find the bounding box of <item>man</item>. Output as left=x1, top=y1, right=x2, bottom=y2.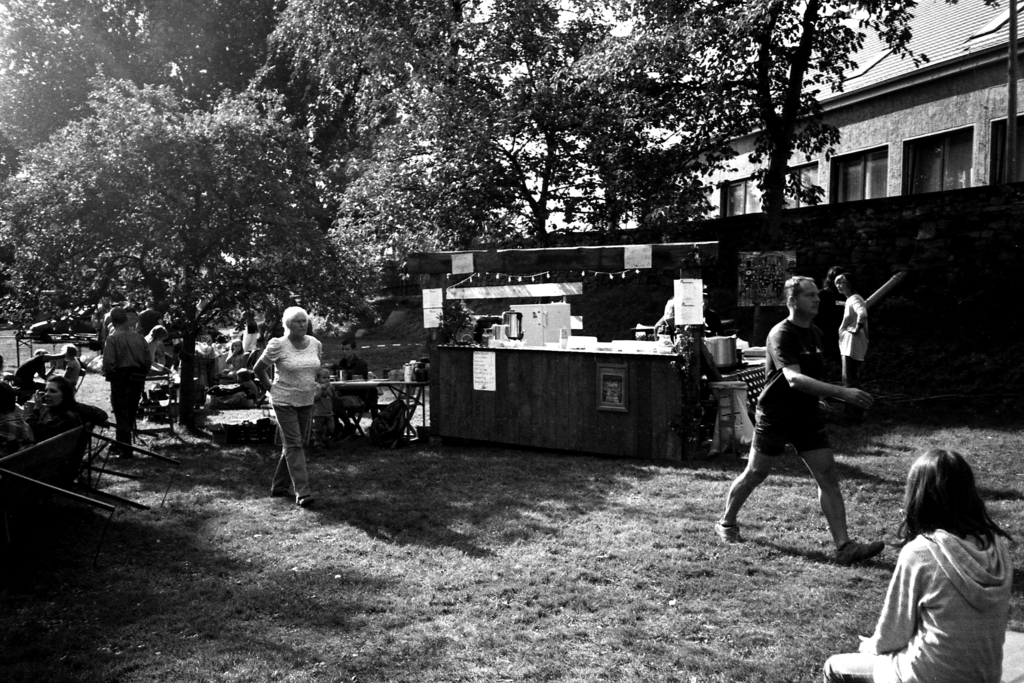
left=730, top=251, right=881, bottom=573.
